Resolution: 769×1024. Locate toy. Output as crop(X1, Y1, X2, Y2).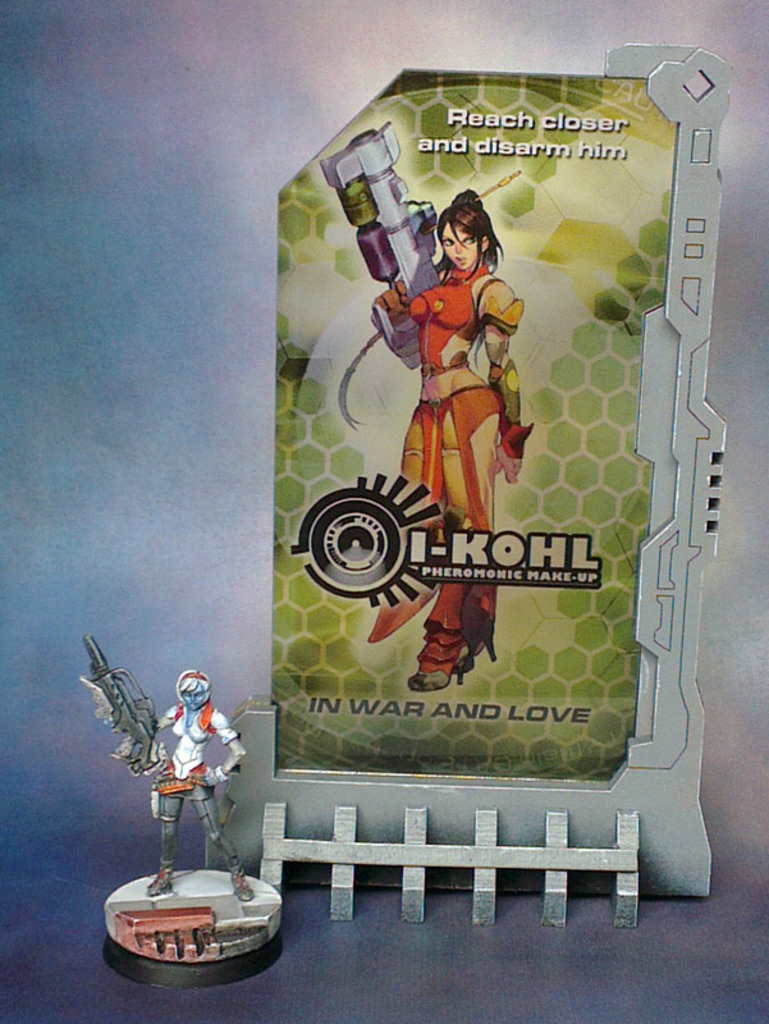
crop(316, 122, 537, 695).
